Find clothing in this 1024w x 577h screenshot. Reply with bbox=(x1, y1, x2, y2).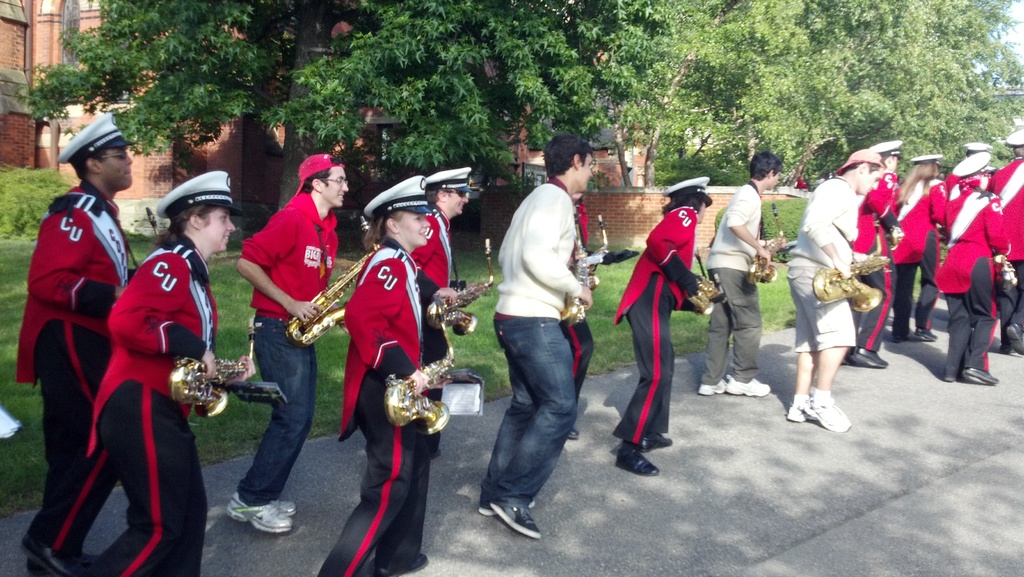
bbox=(88, 236, 222, 576).
